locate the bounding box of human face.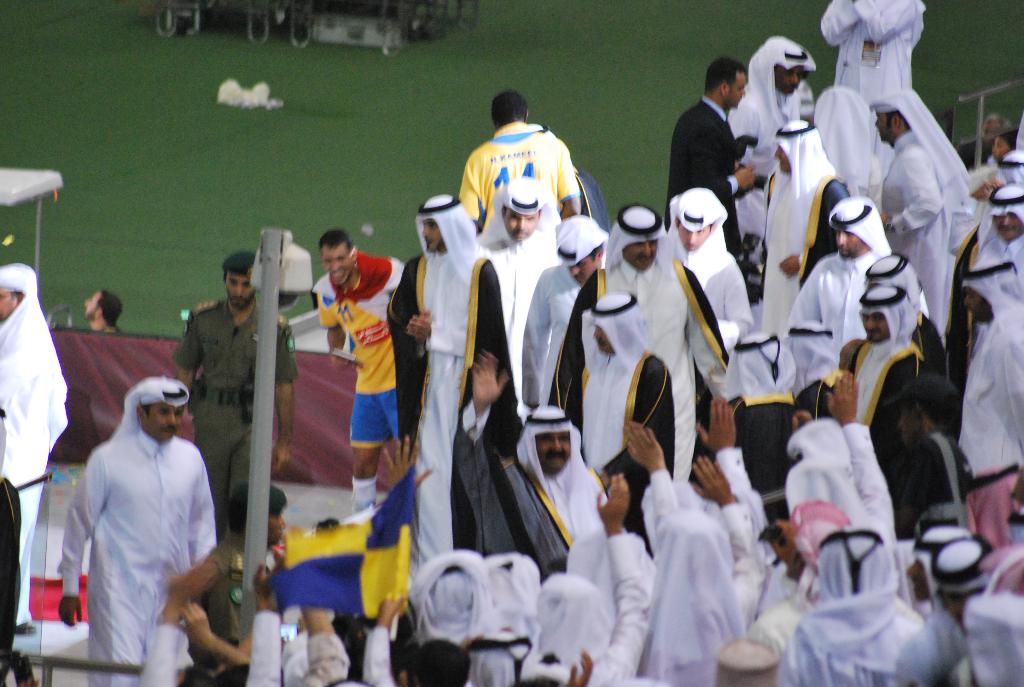
Bounding box: region(422, 217, 443, 255).
